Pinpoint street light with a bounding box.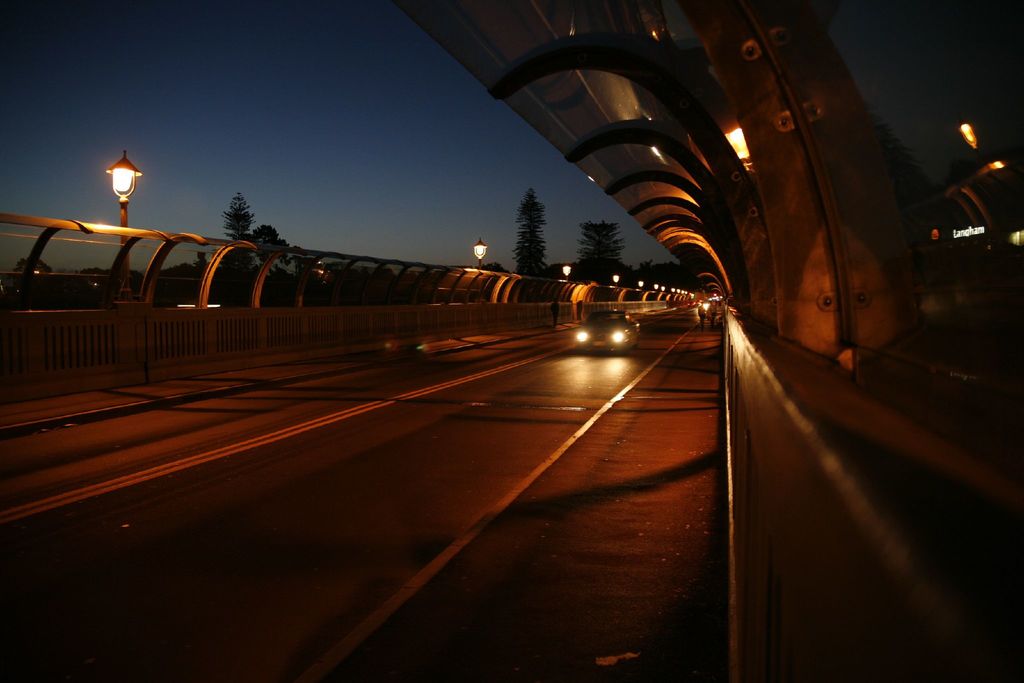
box=[652, 281, 659, 291].
